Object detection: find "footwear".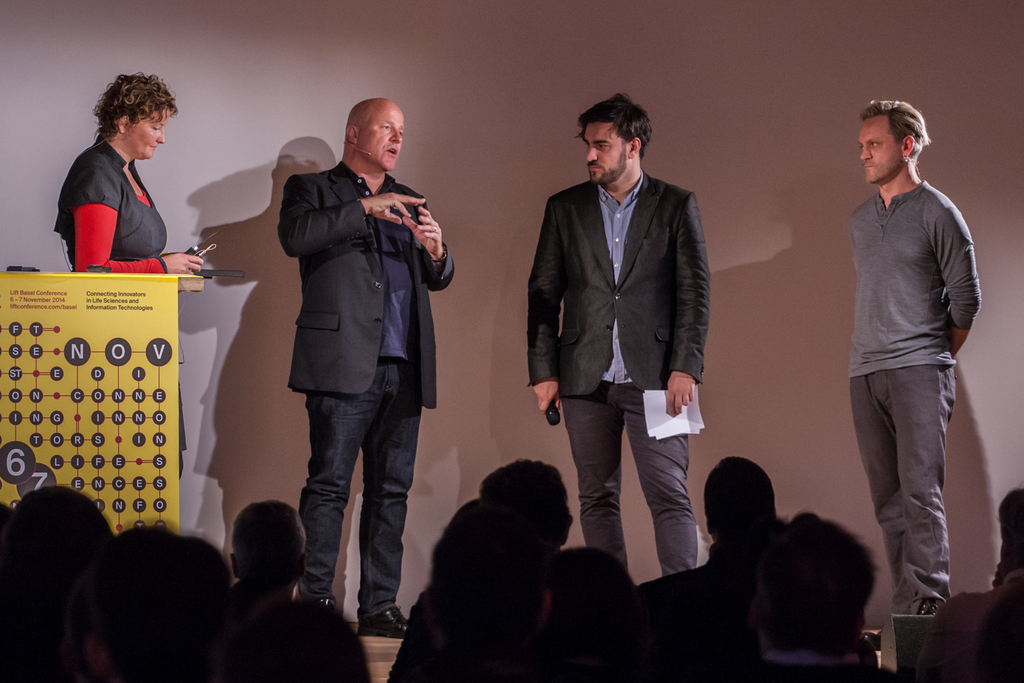
rect(861, 607, 943, 655).
